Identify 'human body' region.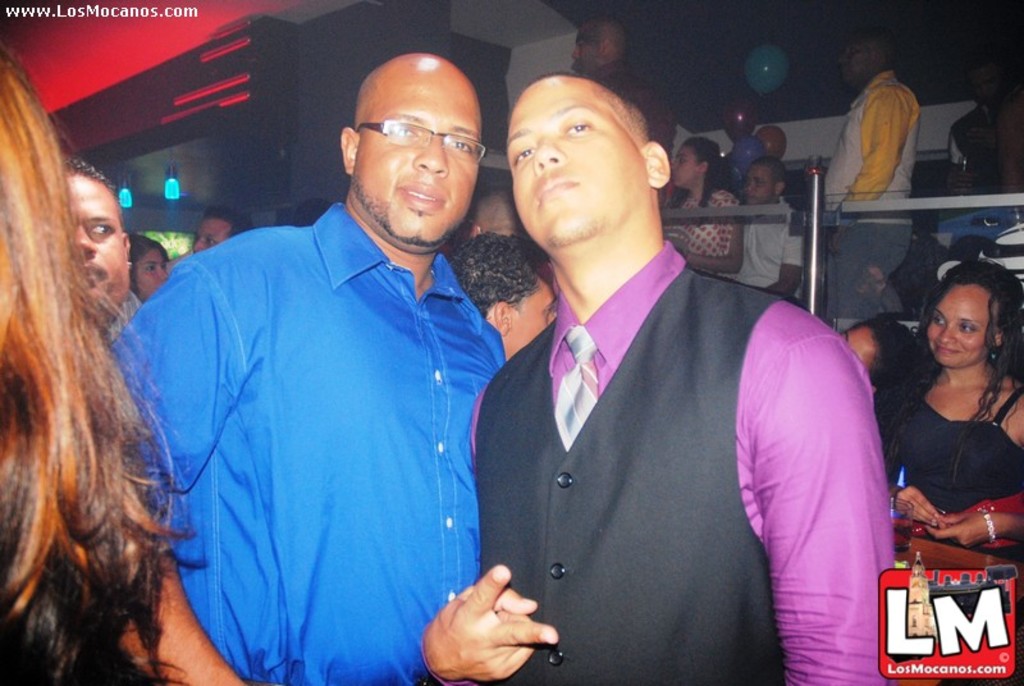
Region: crop(662, 189, 749, 274).
